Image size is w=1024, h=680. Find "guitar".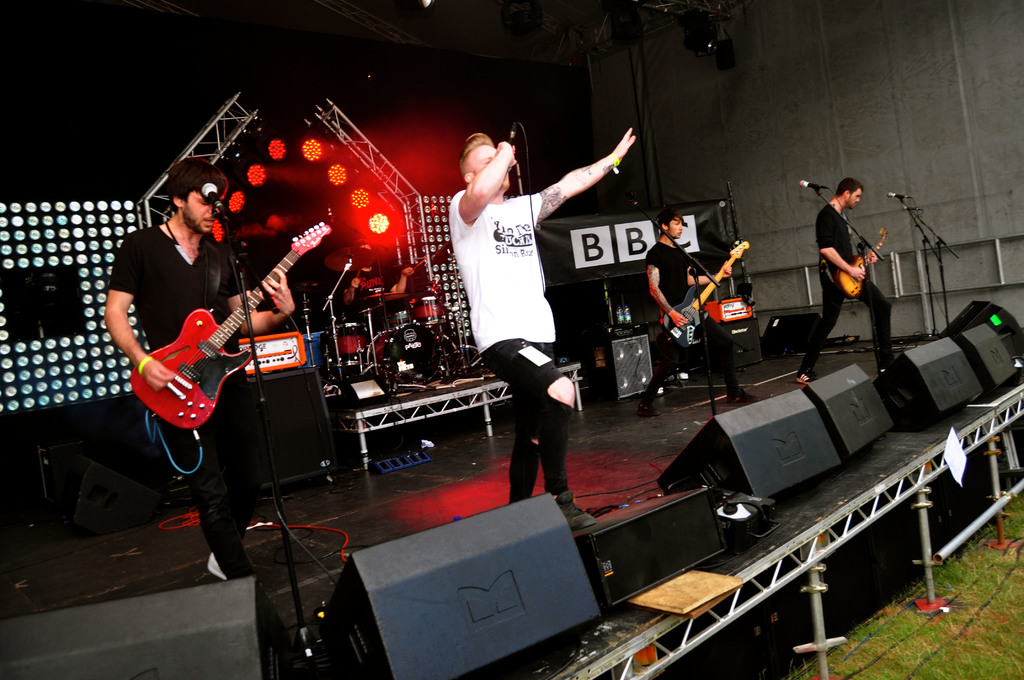
[x1=131, y1=216, x2=333, y2=426].
